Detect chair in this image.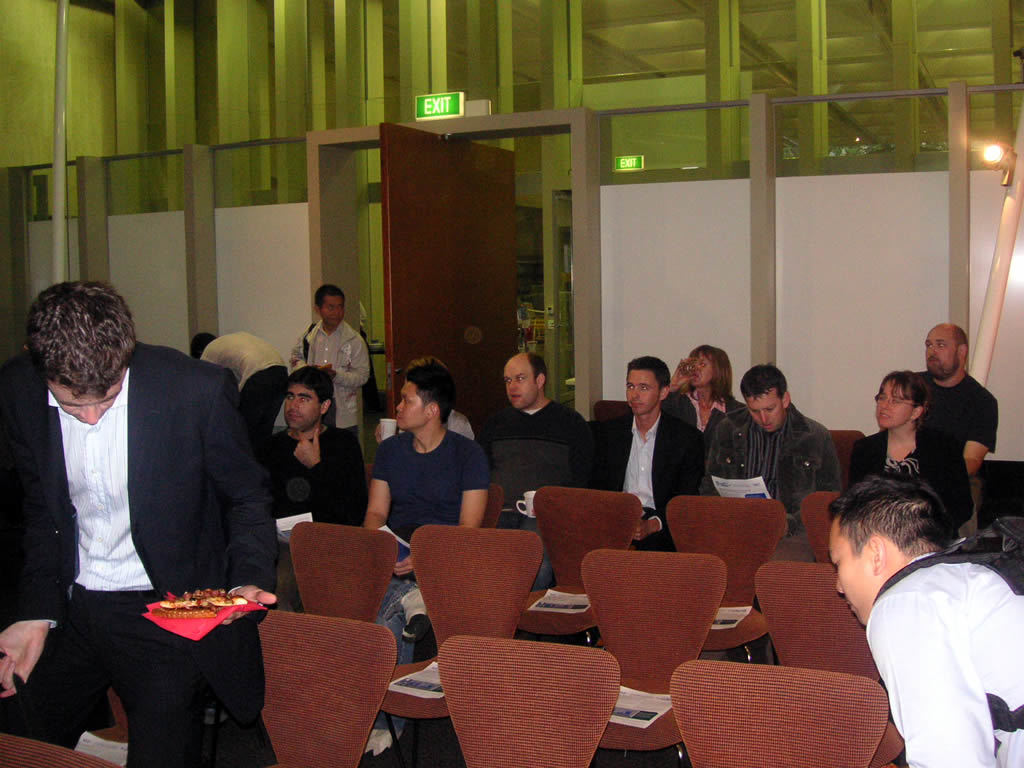
Detection: bbox=[828, 428, 867, 496].
